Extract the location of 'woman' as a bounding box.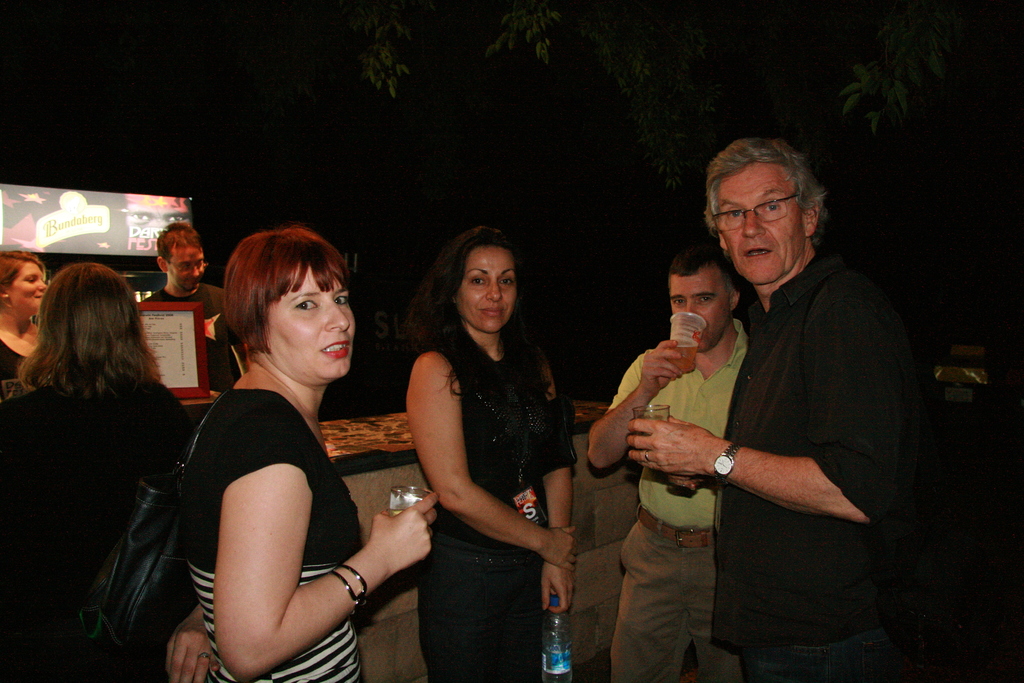
left=404, top=226, right=577, bottom=682.
